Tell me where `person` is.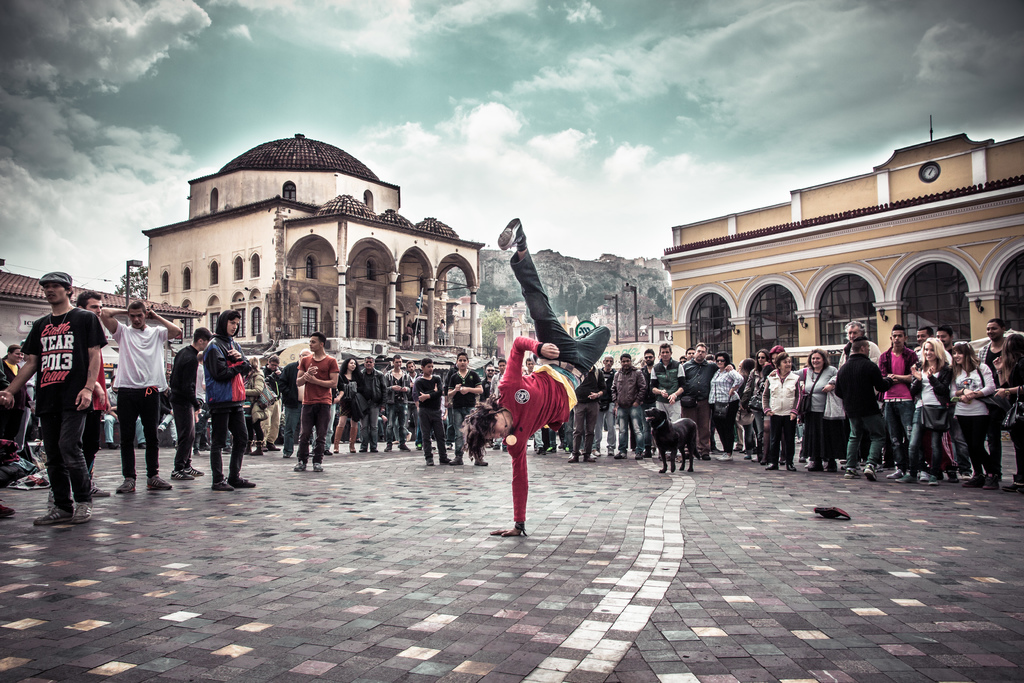
`person` is at bbox(0, 272, 108, 525).
